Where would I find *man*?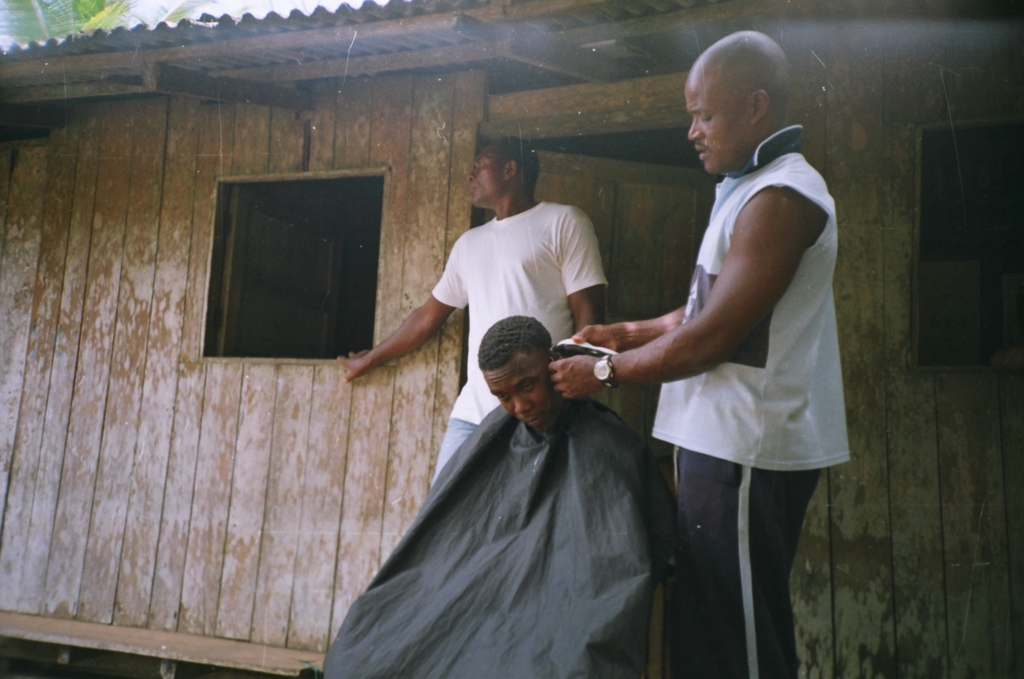
At 326/318/676/678.
